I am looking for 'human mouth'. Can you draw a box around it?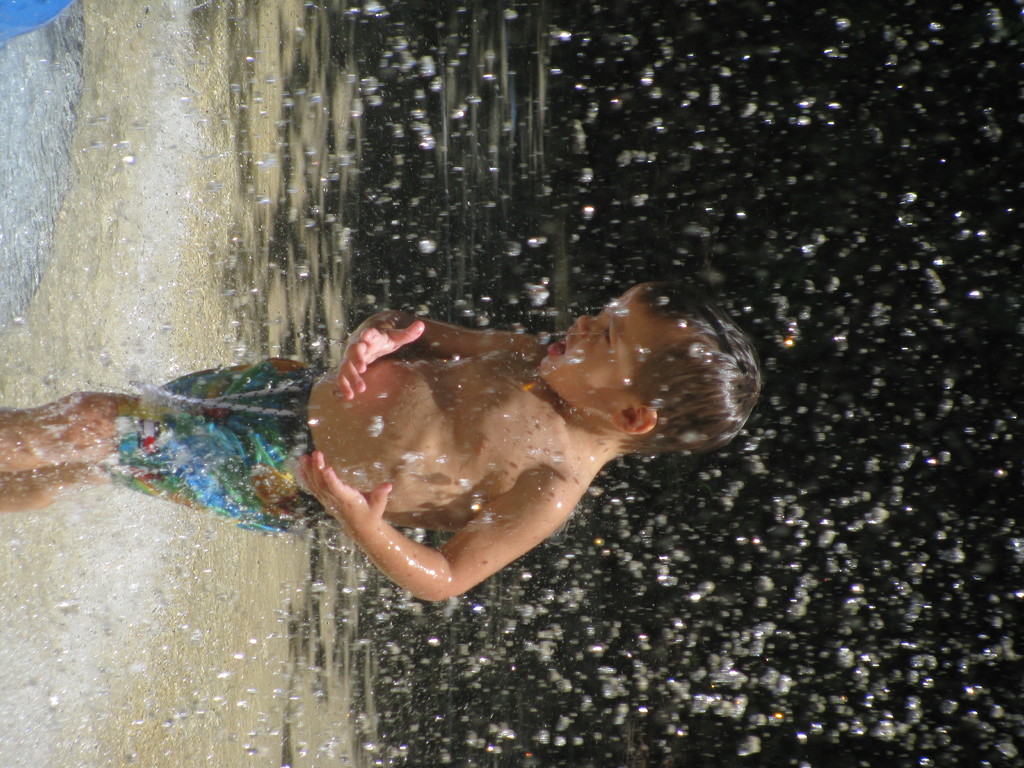
Sure, the bounding box is [left=550, top=332, right=574, bottom=363].
